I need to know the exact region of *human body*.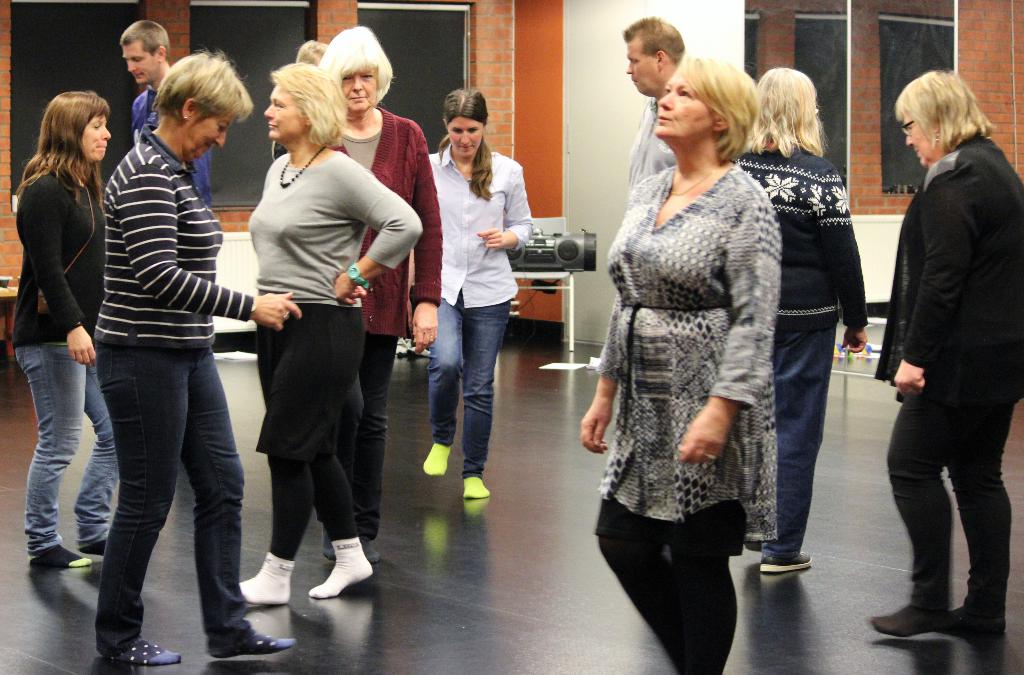
Region: box(10, 90, 125, 573).
